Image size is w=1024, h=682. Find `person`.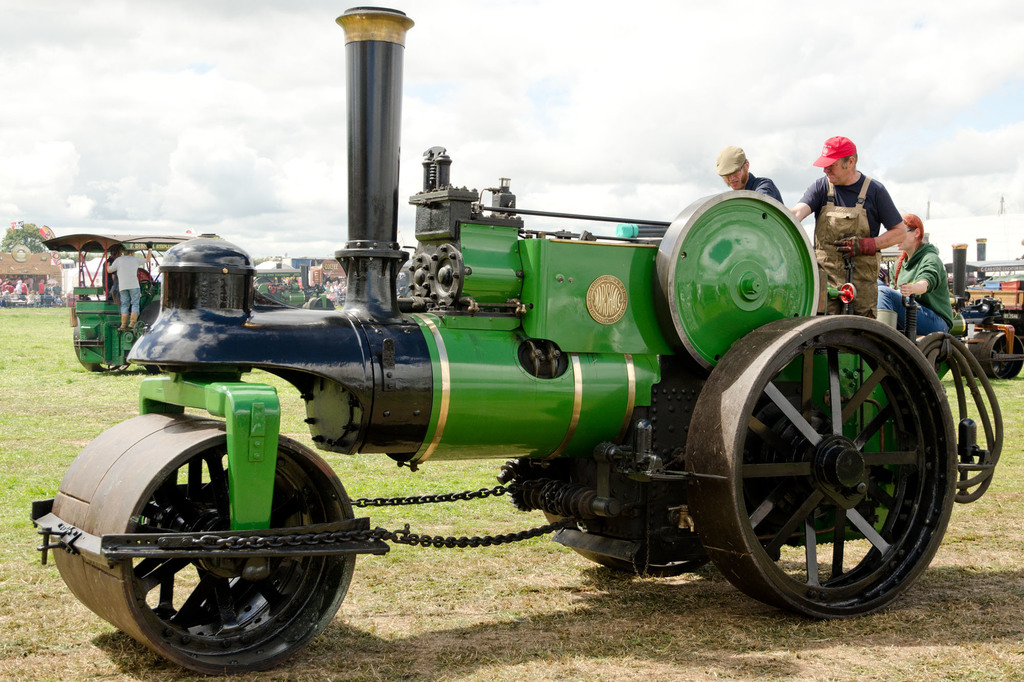
pyautogui.locateOnScreen(33, 272, 46, 306).
